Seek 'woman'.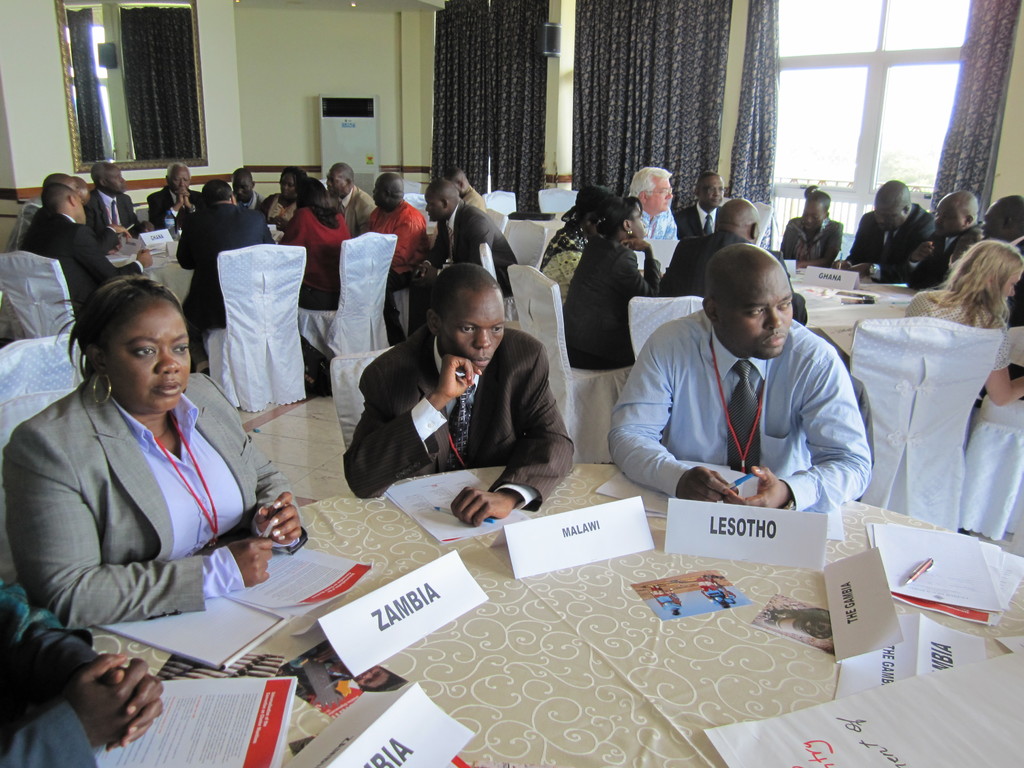
[x1=271, y1=177, x2=369, y2=385].
